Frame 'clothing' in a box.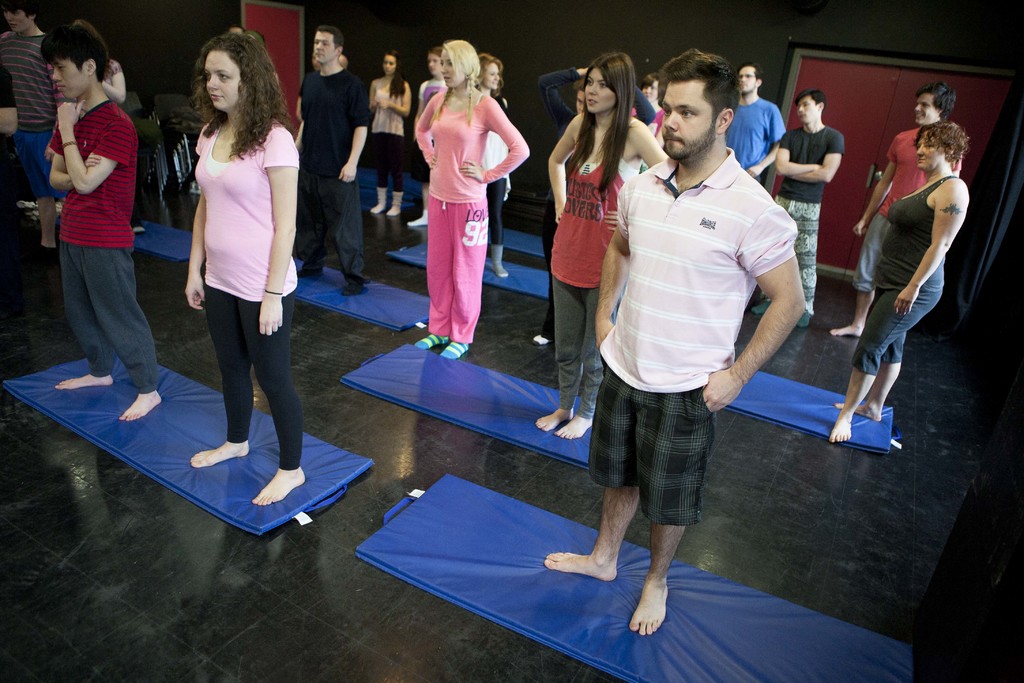
pyautogui.locateOnScreen(846, 179, 951, 369).
